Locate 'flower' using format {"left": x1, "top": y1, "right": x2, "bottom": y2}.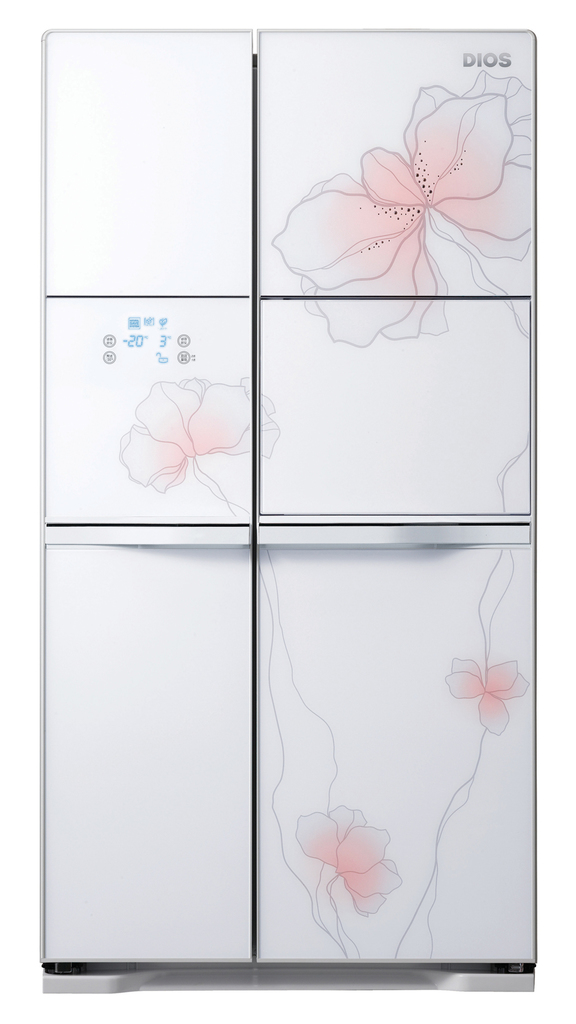
{"left": 116, "top": 369, "right": 275, "bottom": 496}.
